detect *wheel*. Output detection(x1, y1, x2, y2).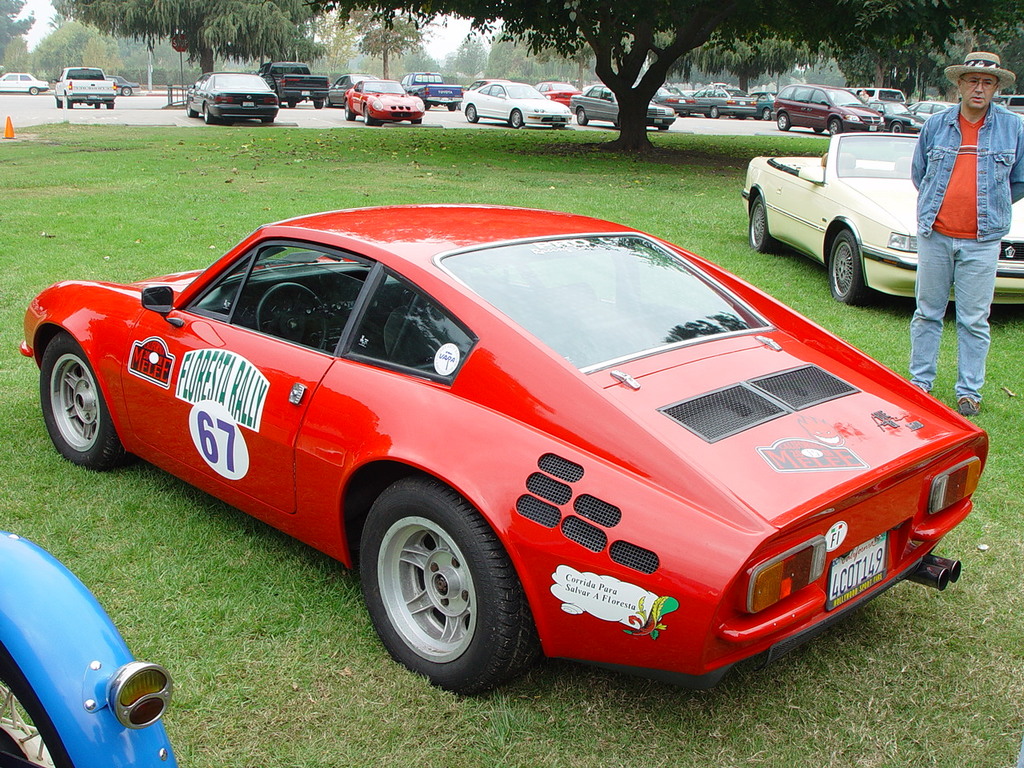
detection(66, 98, 74, 109).
